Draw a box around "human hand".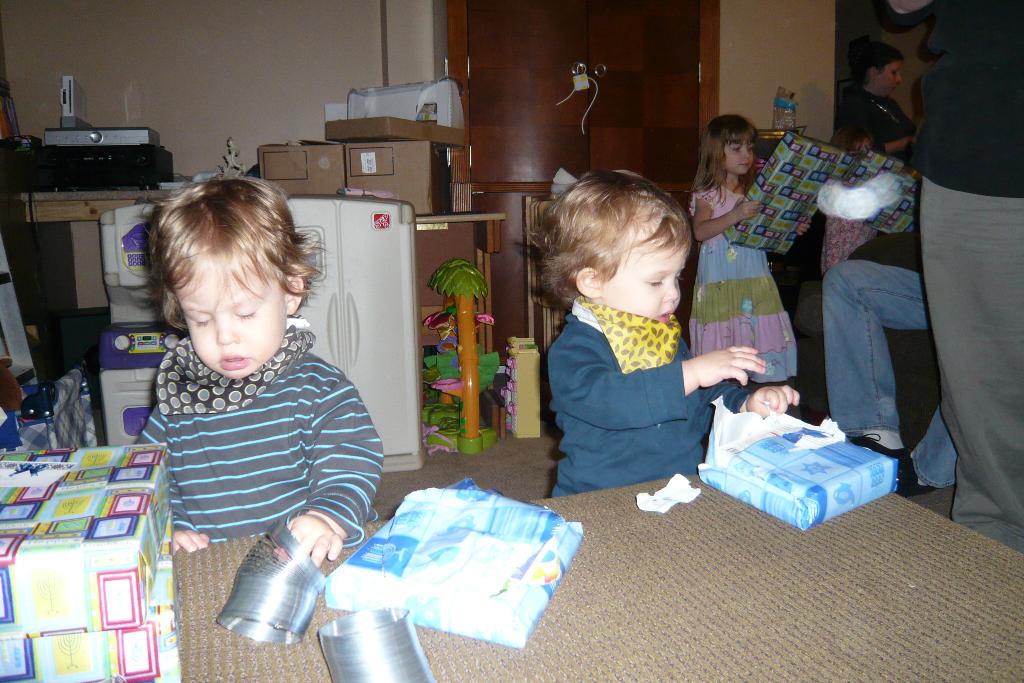
detection(735, 197, 765, 224).
